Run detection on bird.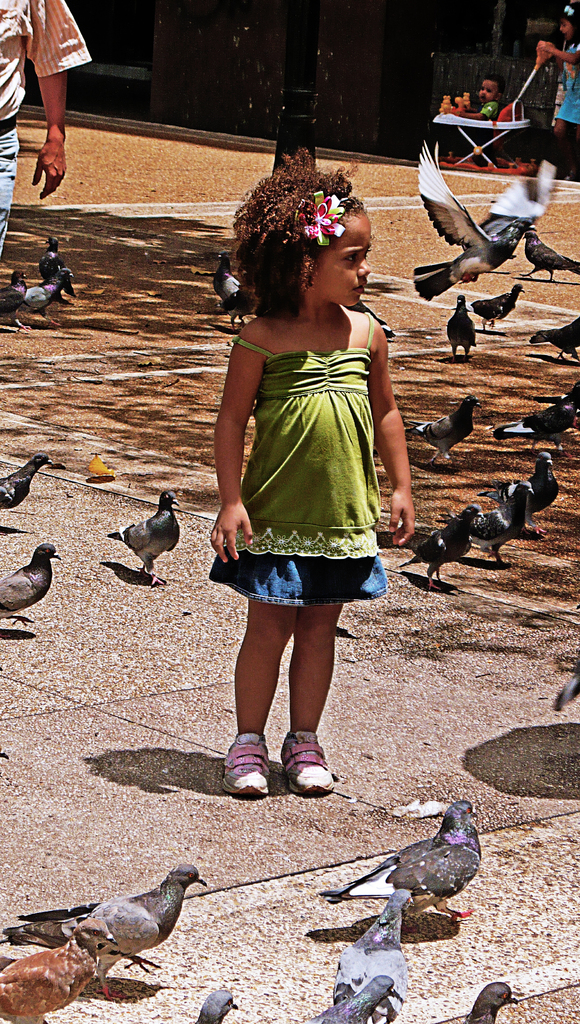
Result: rect(8, 862, 214, 985).
